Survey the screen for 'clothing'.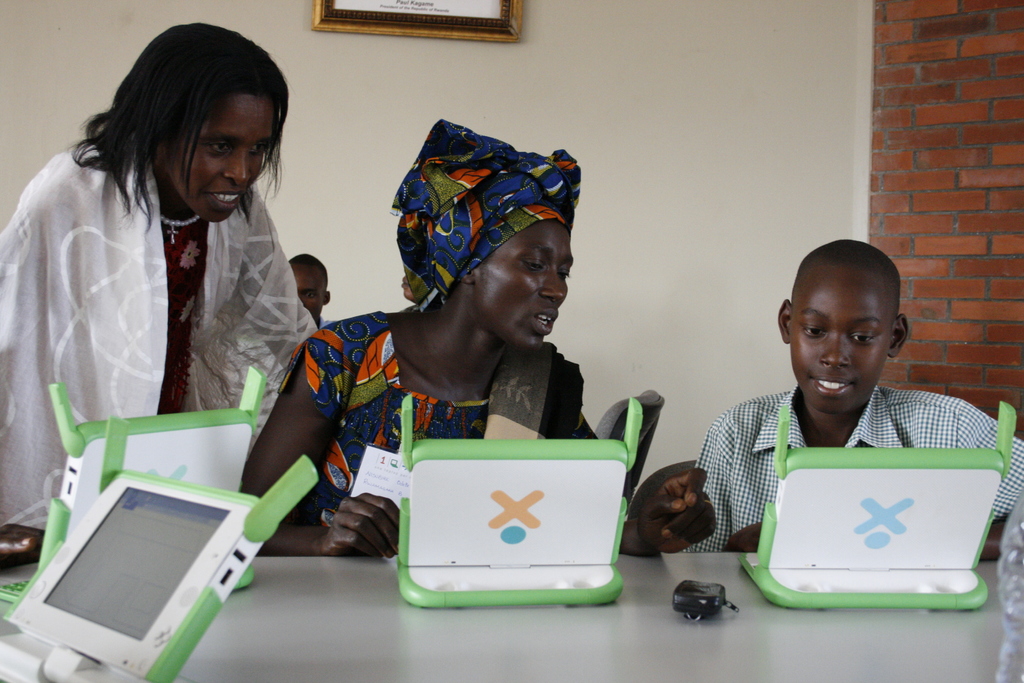
Survey found: detection(696, 360, 1023, 547).
